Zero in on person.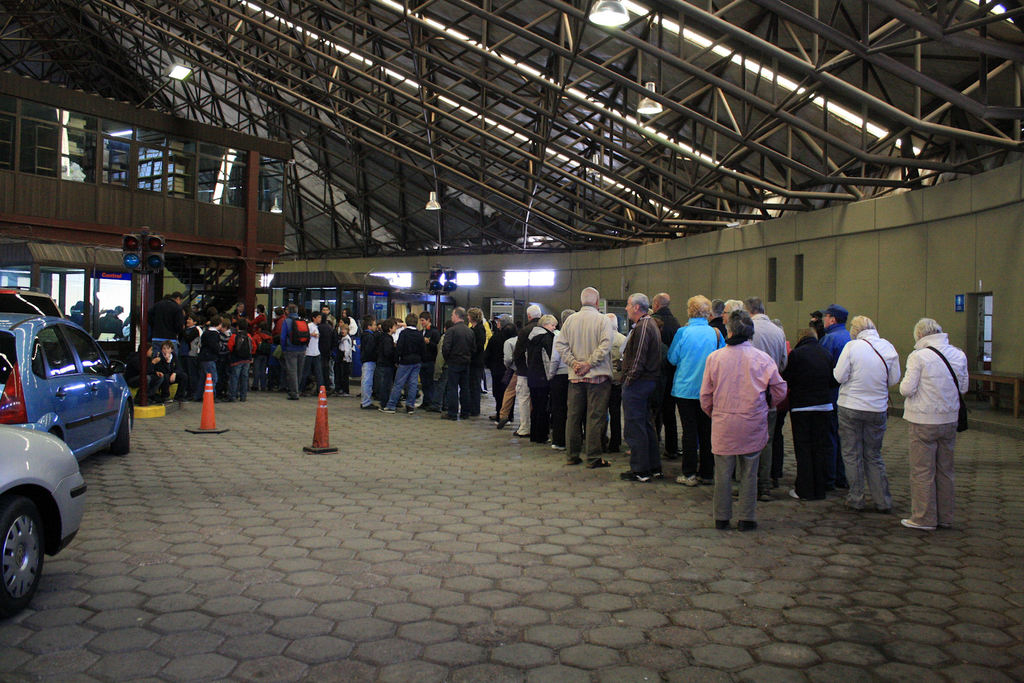
Zeroed in: x1=359 y1=319 x2=376 y2=411.
